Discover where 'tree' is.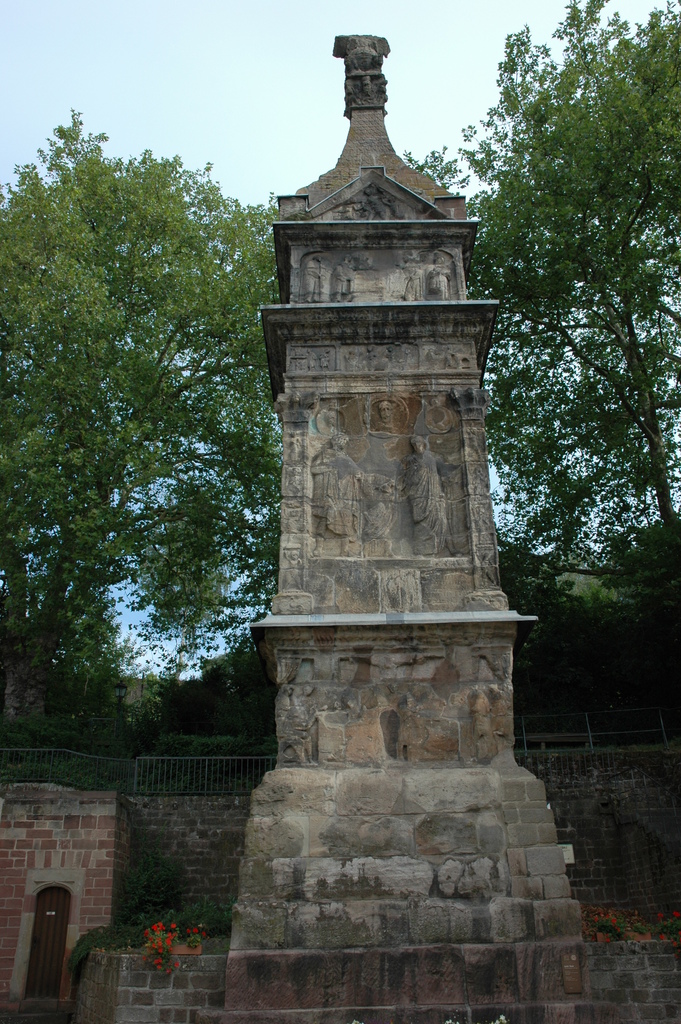
Discovered at l=404, t=0, r=680, b=703.
